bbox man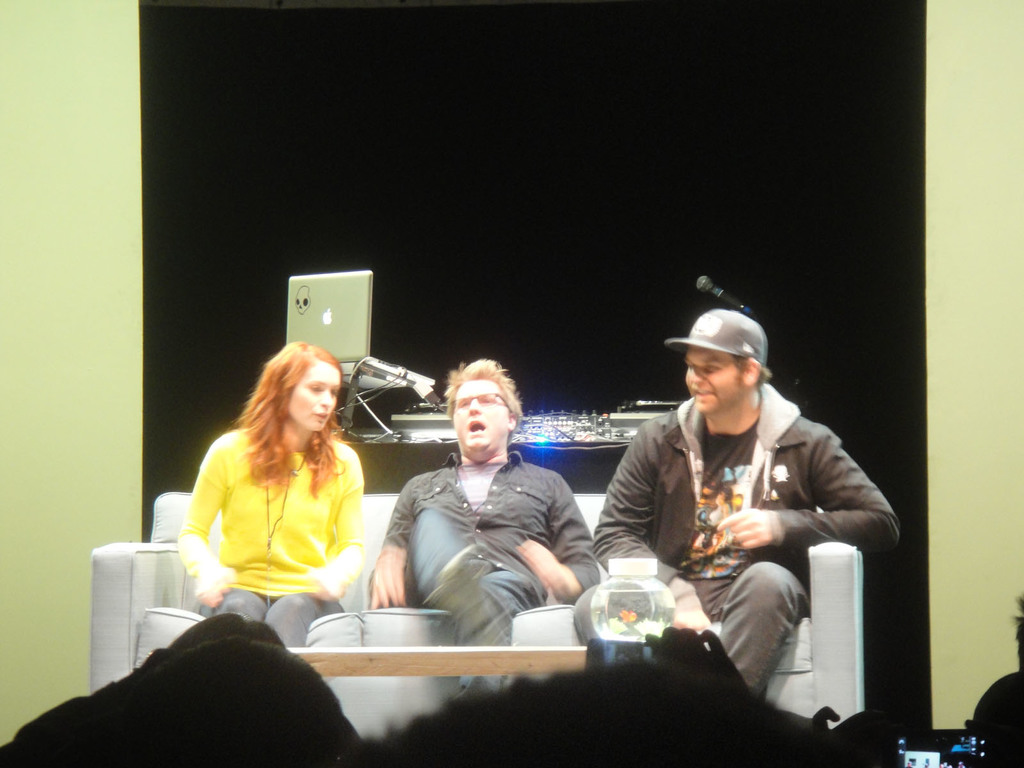
[x1=599, y1=305, x2=879, y2=707]
